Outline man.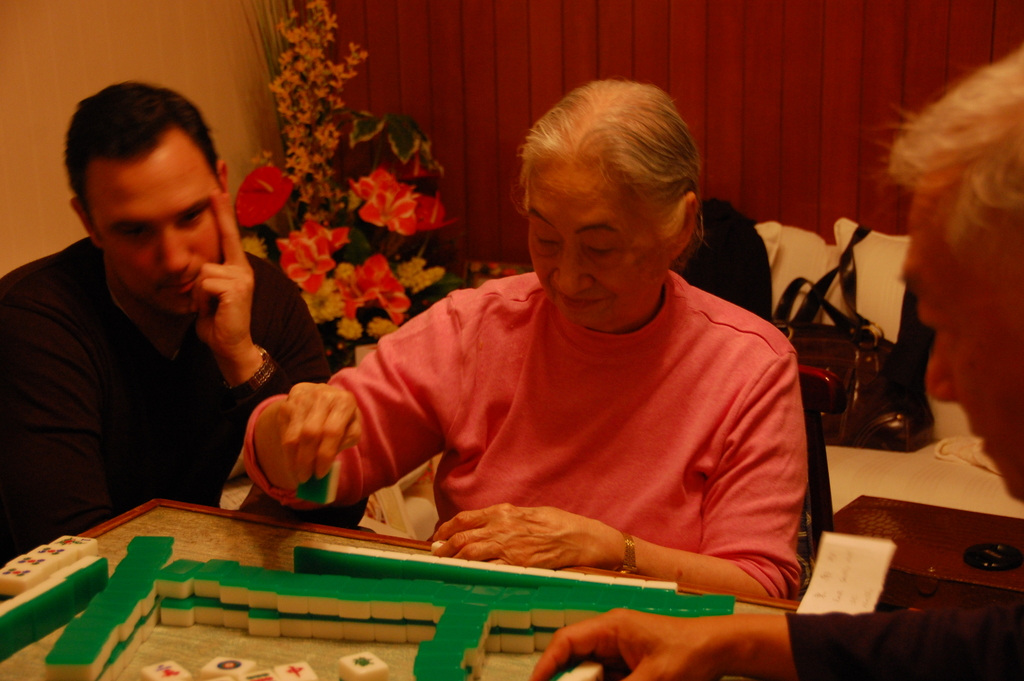
Outline: 532 50 1023 680.
